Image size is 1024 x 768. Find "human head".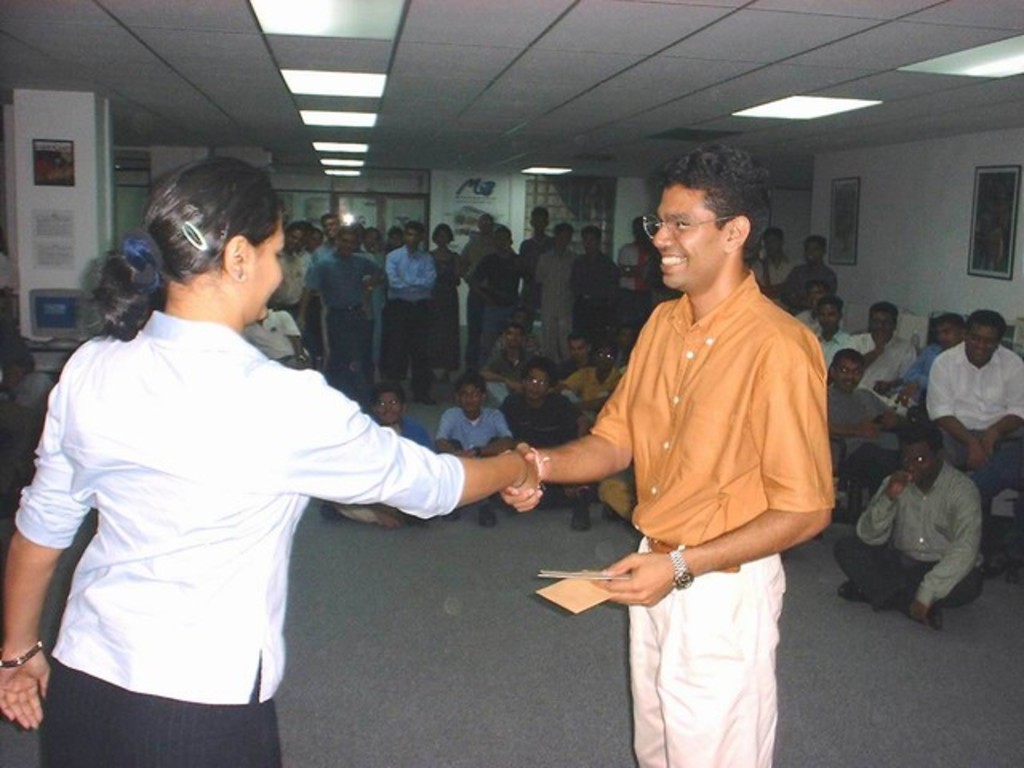
bbox=[558, 219, 581, 248].
